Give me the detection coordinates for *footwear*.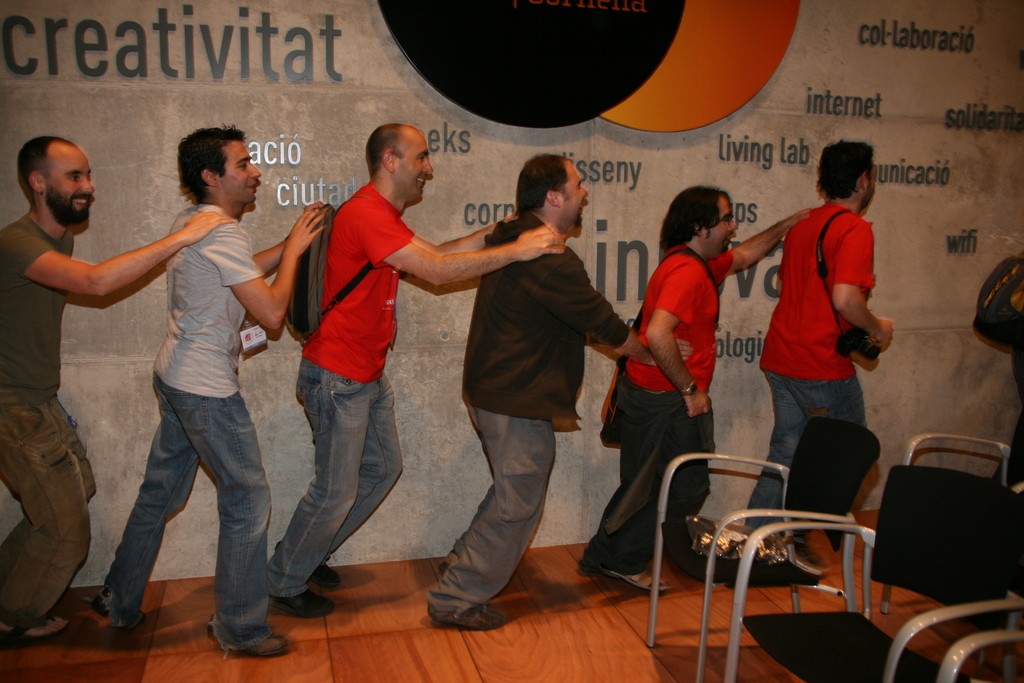
<bbox>279, 541, 344, 592</bbox>.
